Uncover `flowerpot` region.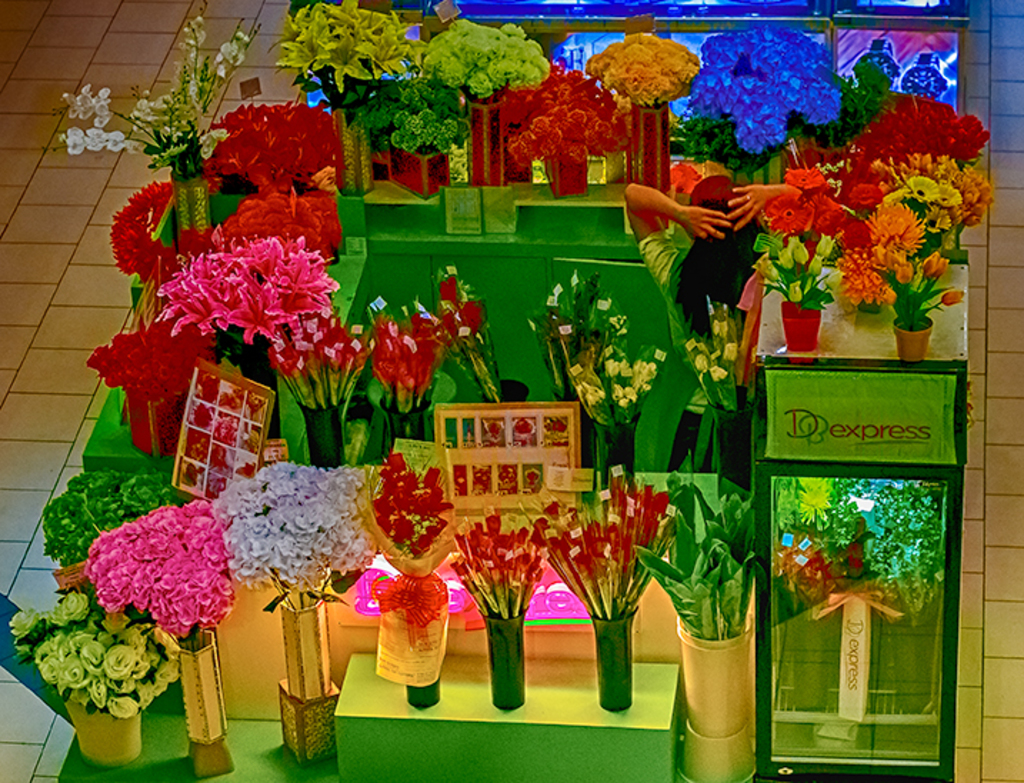
Uncovered: x1=297, y1=404, x2=347, y2=470.
